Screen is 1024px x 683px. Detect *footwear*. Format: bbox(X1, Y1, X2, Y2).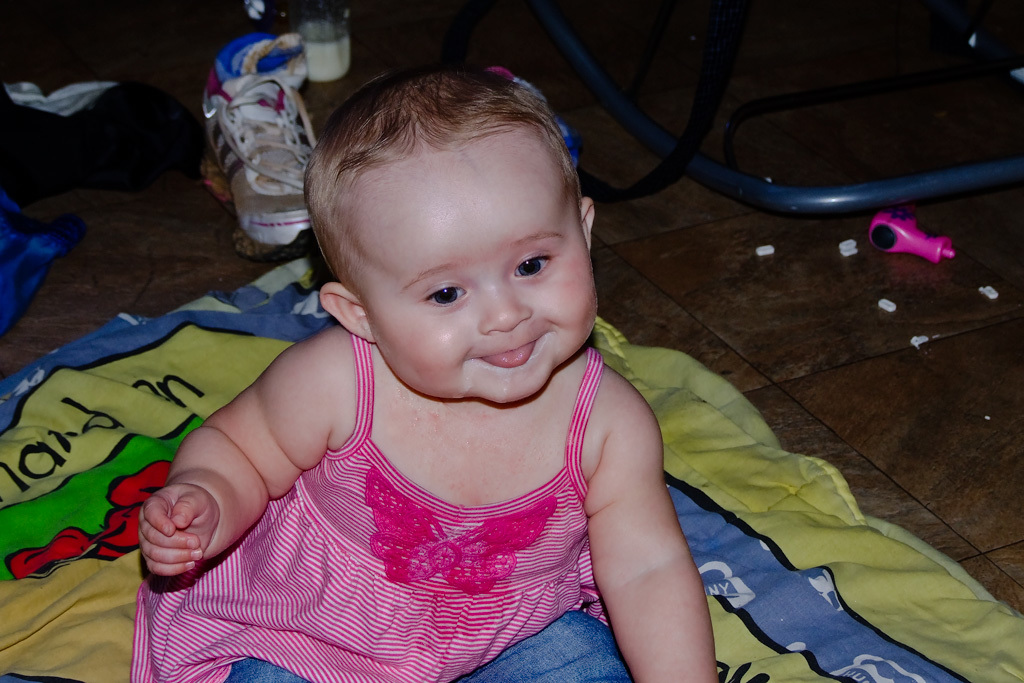
bbox(191, 40, 313, 237).
